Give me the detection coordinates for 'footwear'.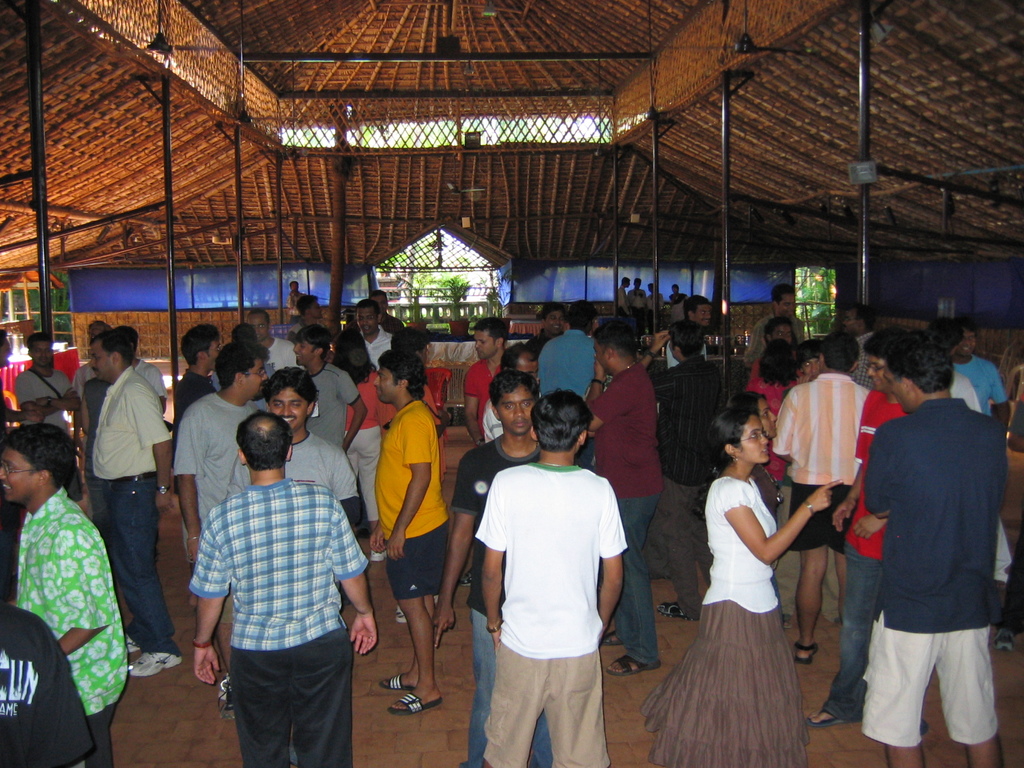
Rect(599, 648, 663, 678).
